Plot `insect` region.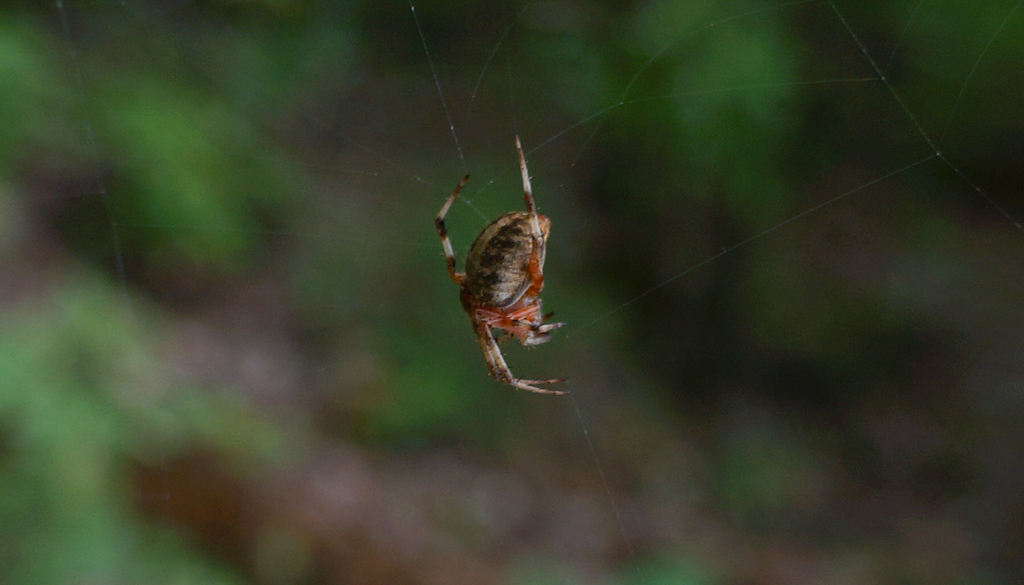
Plotted at {"left": 434, "top": 133, "right": 572, "bottom": 393}.
